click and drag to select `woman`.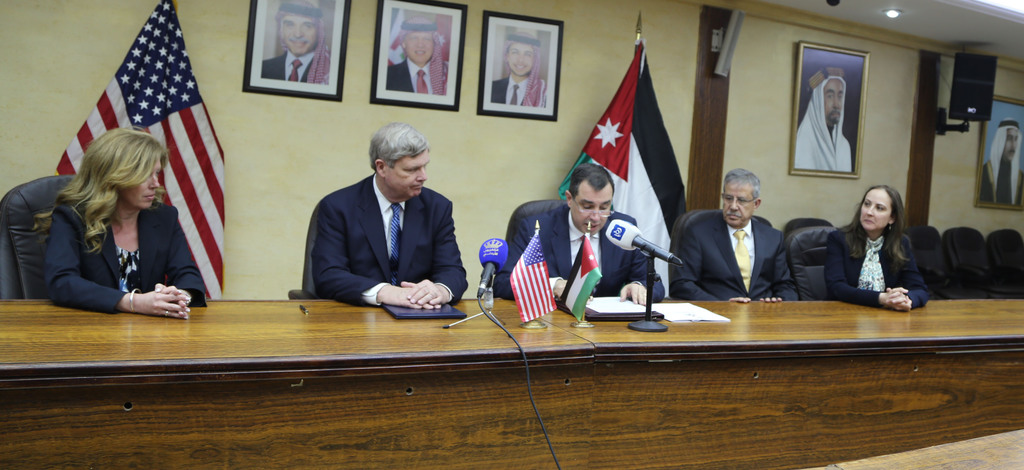
Selection: (835, 175, 931, 309).
